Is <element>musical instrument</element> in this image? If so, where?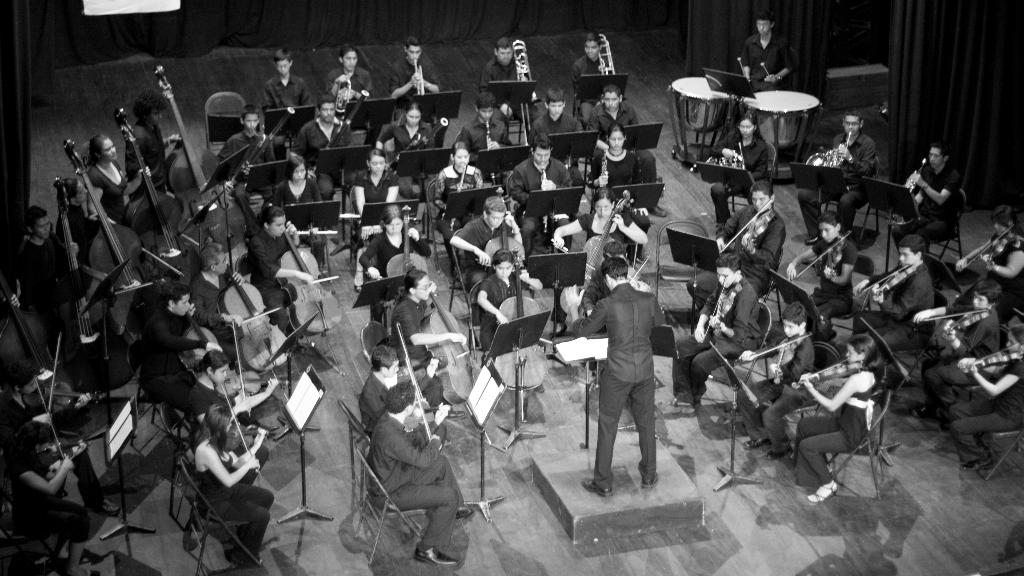
Yes, at 952,218,1020,275.
